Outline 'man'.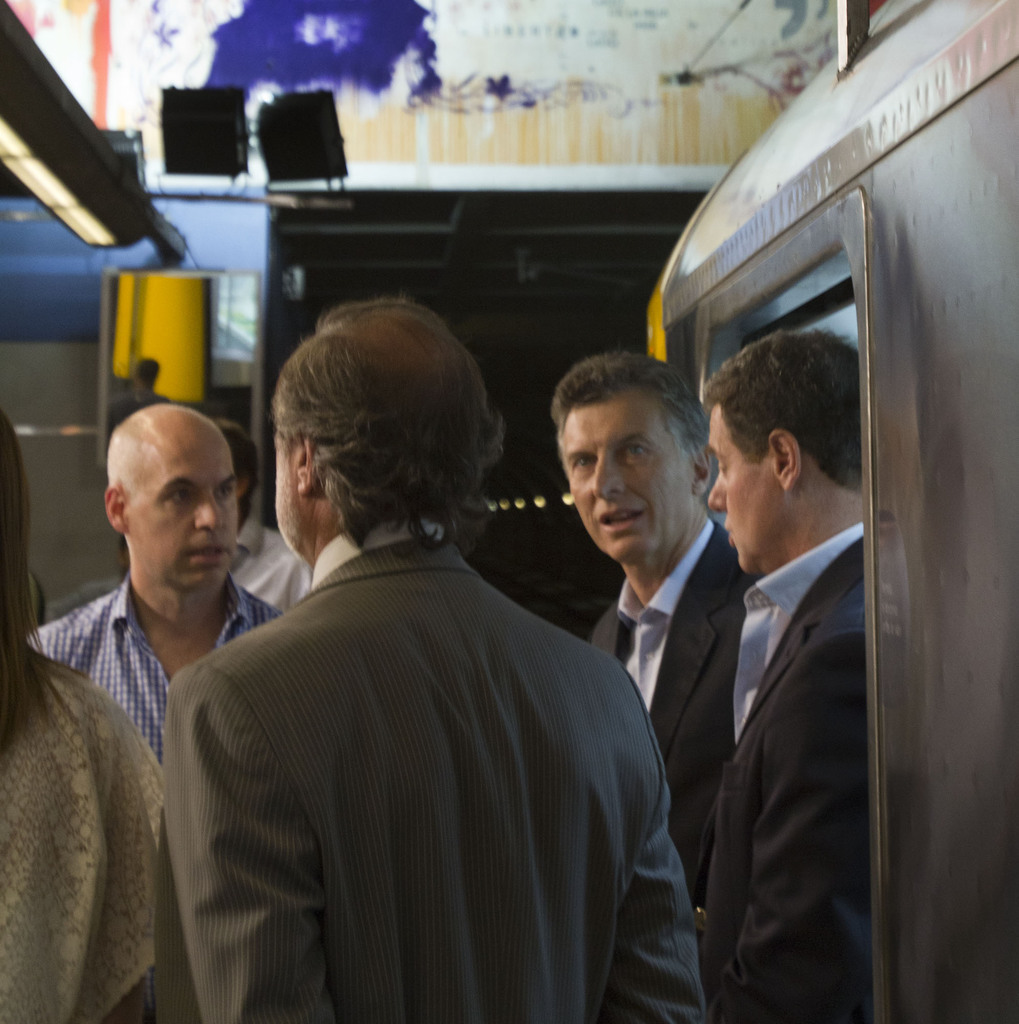
Outline: (x1=28, y1=404, x2=271, y2=755).
